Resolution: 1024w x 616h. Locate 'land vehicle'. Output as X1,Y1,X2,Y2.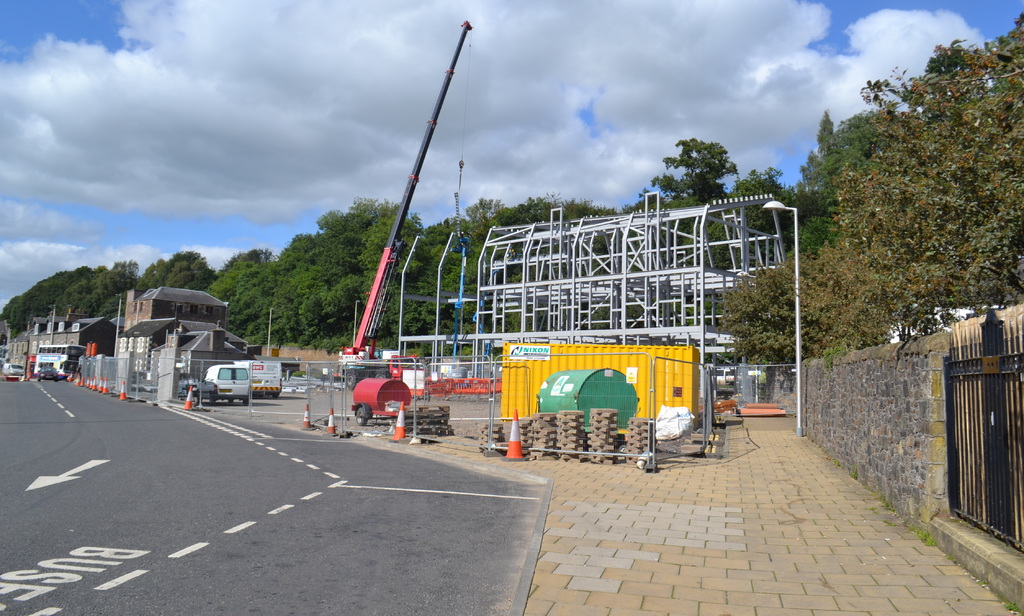
337,18,474,387.
